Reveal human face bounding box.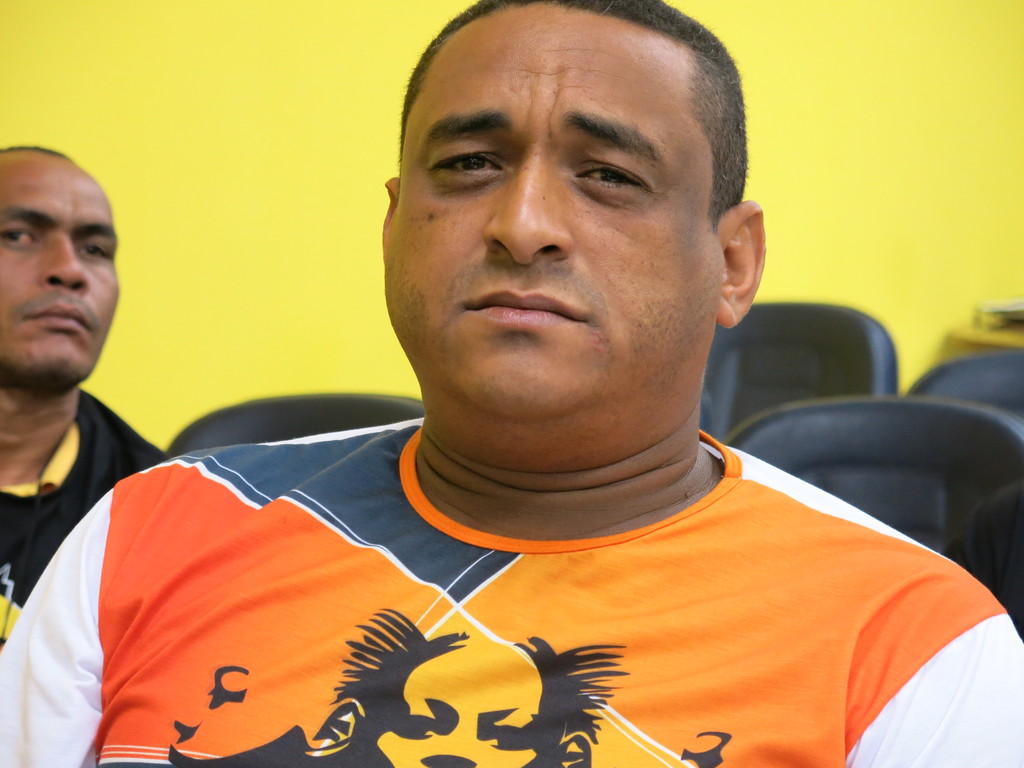
Revealed: {"left": 0, "top": 170, "right": 123, "bottom": 381}.
